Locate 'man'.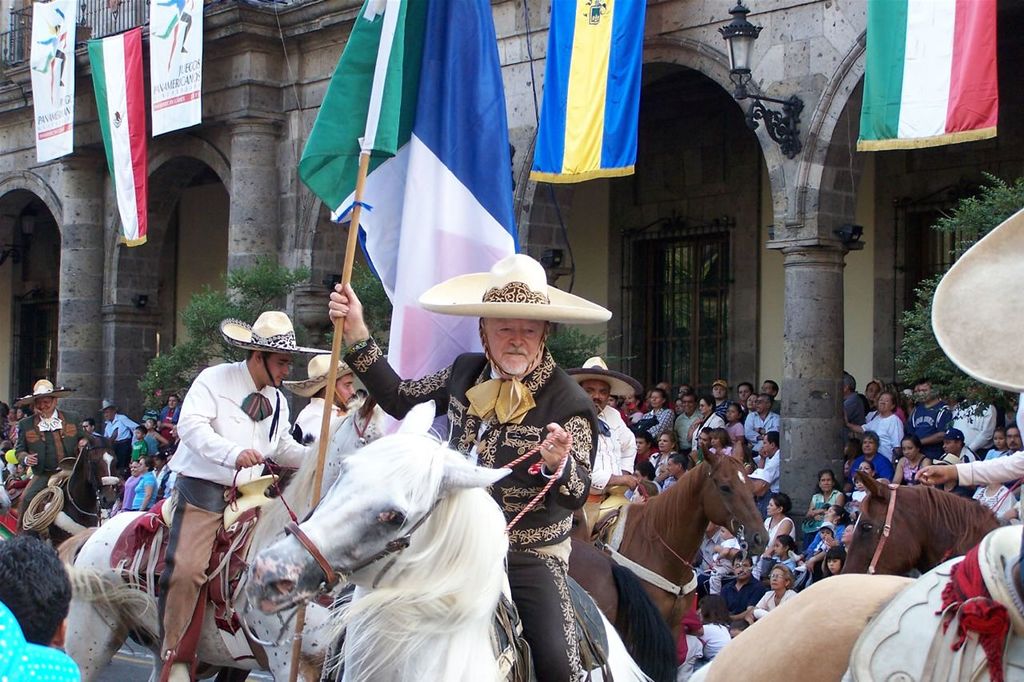
Bounding box: crop(561, 356, 645, 545).
